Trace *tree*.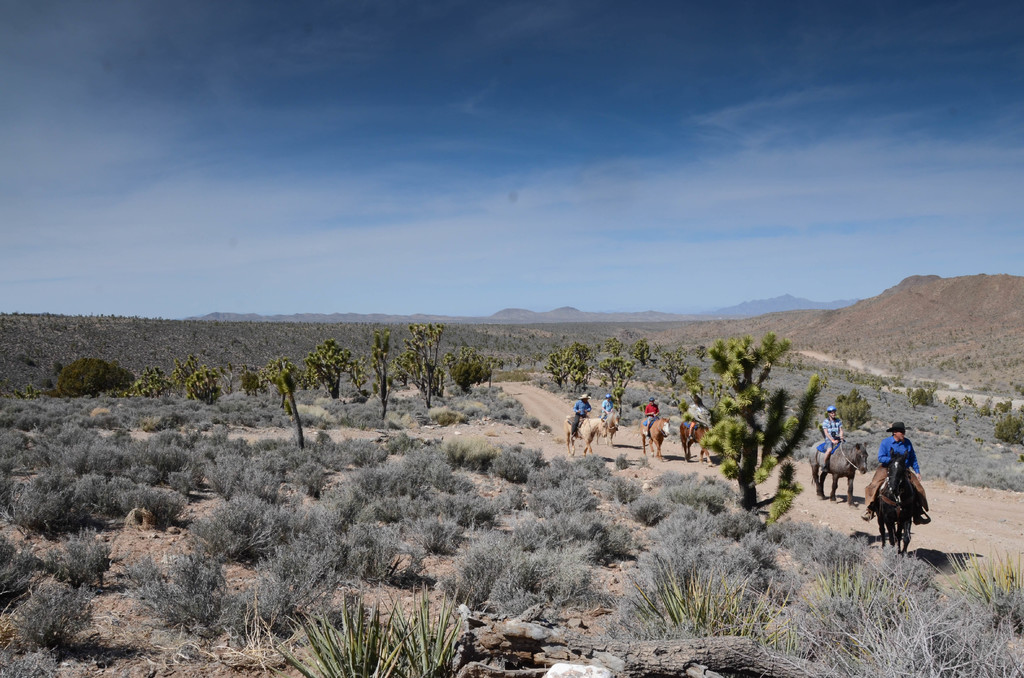
Traced to {"left": 441, "top": 351, "right": 491, "bottom": 392}.
